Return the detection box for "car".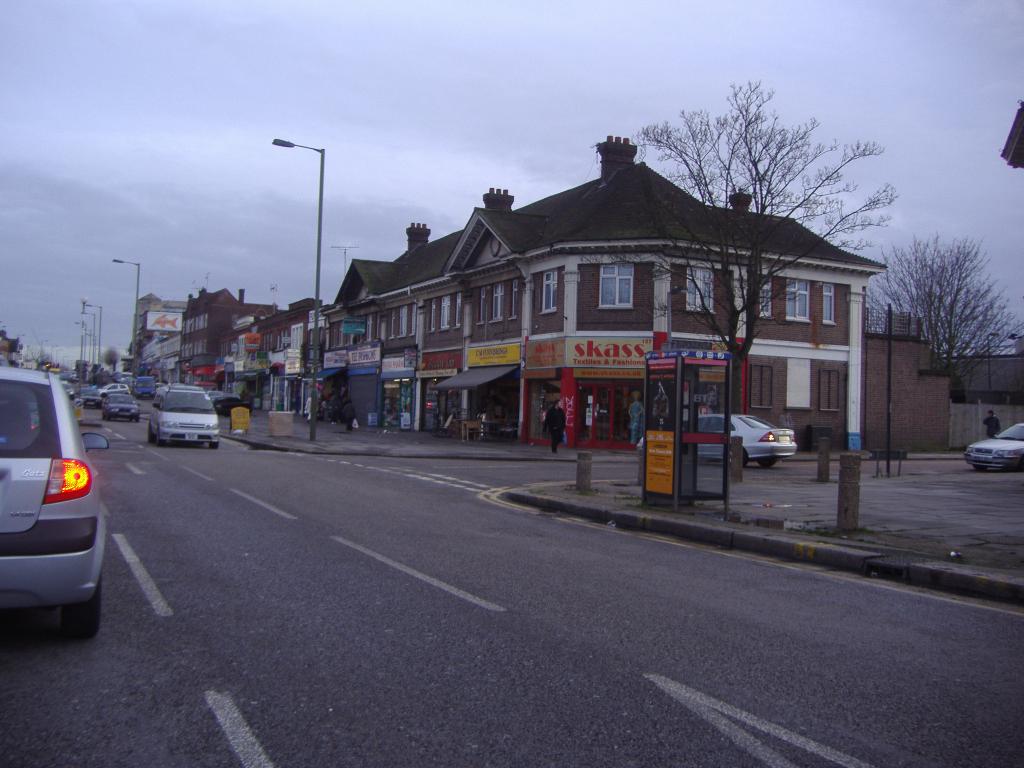
<box>59,379,75,403</box>.
